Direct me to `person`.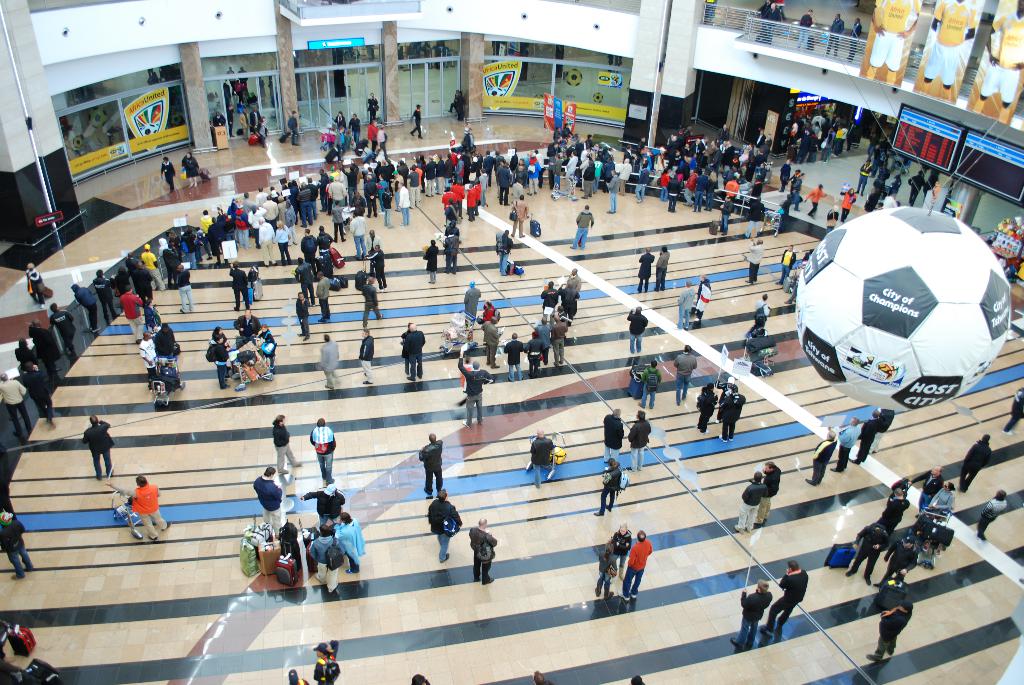
Direction: <bbox>49, 304, 74, 354</bbox>.
